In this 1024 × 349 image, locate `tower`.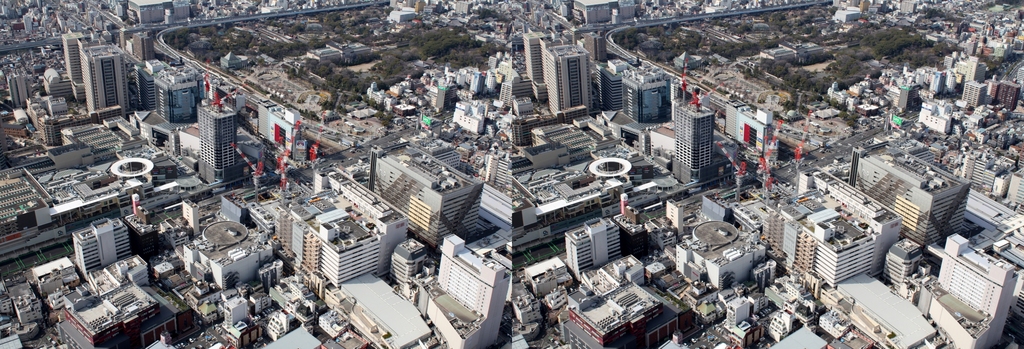
Bounding box: x1=70, y1=39, x2=136, y2=124.
